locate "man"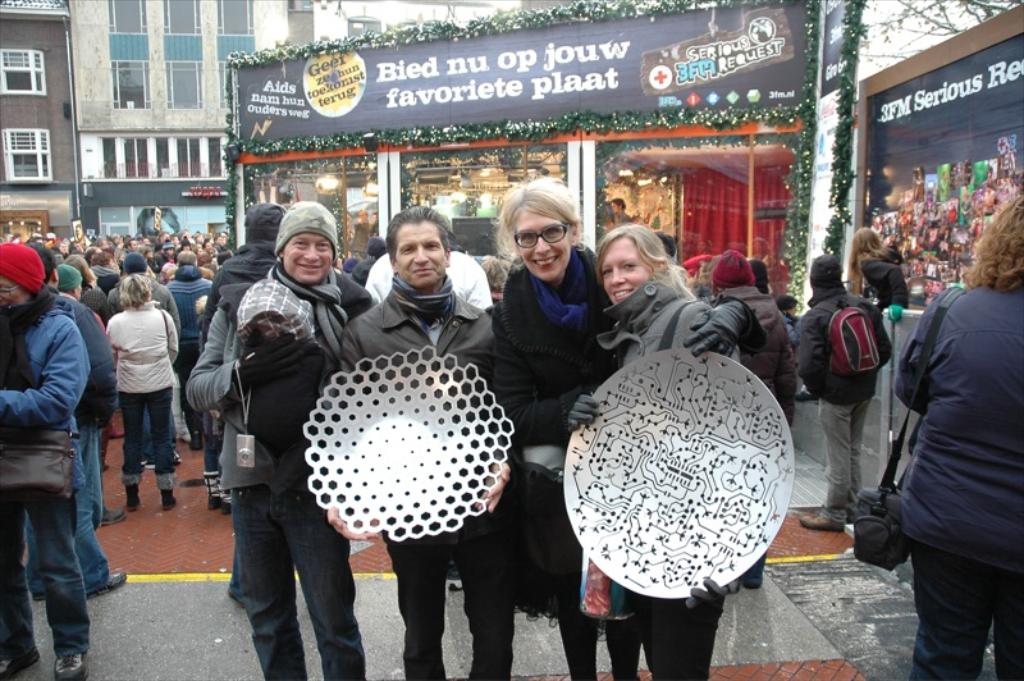
left=179, top=195, right=378, bottom=678
